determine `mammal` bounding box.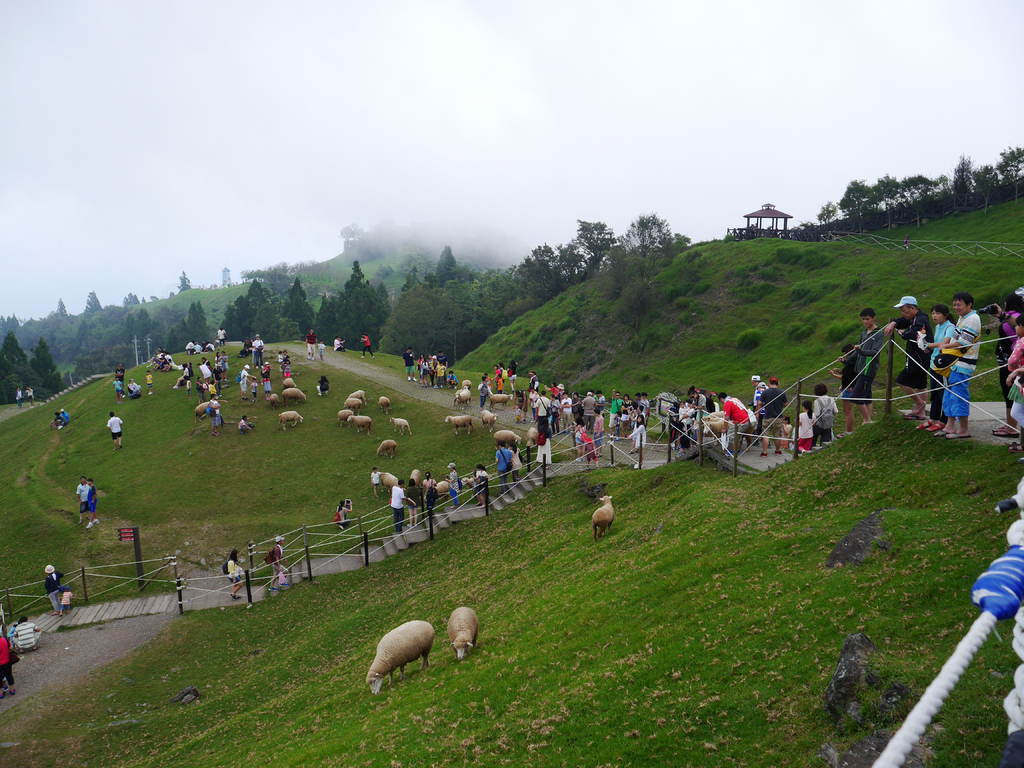
Determined: box(365, 468, 387, 499).
